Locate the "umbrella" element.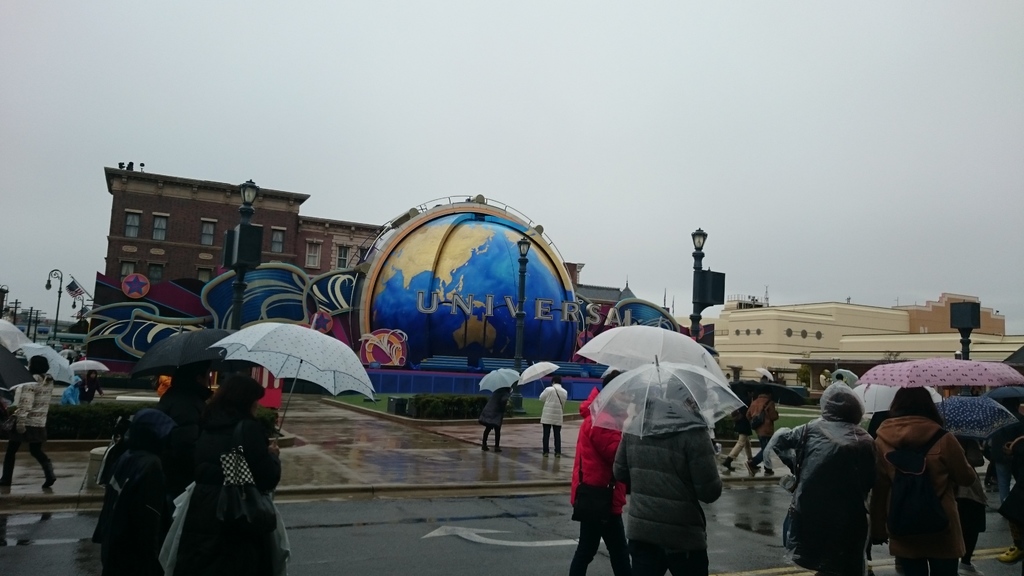
Element bbox: {"x1": 0, "y1": 316, "x2": 31, "y2": 351}.
